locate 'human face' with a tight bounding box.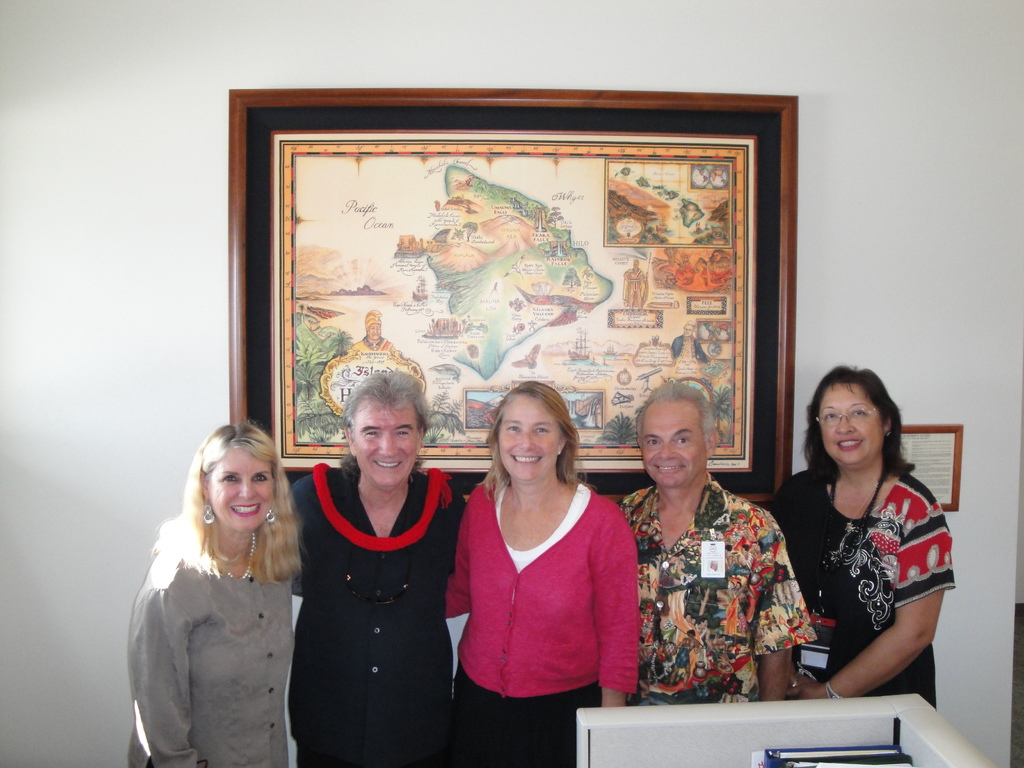
[498,396,561,481].
